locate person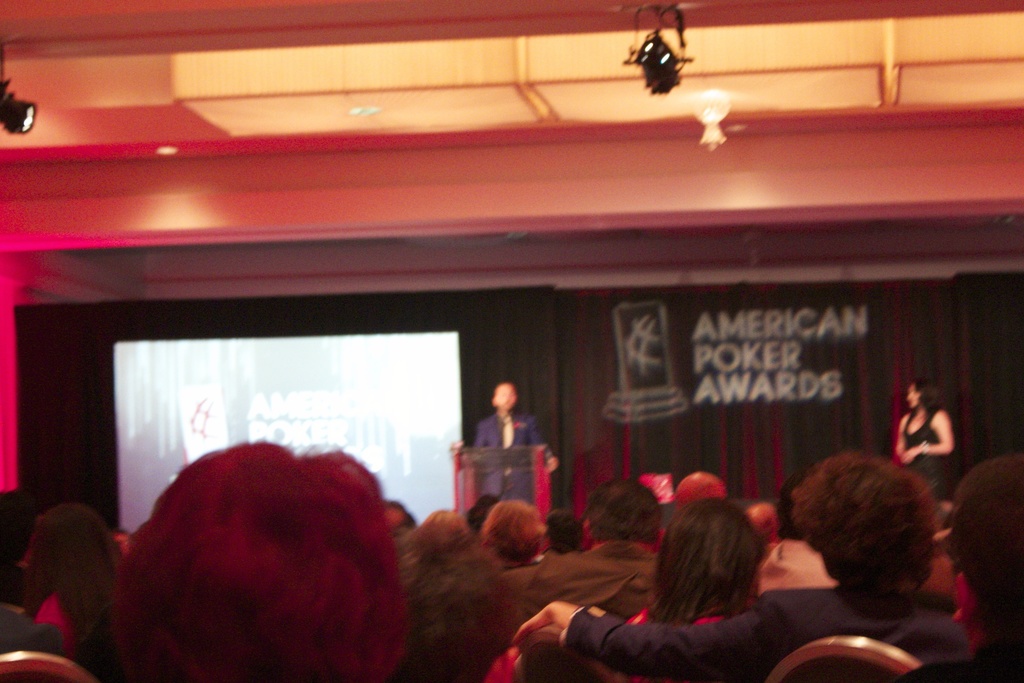
595/495/769/625
